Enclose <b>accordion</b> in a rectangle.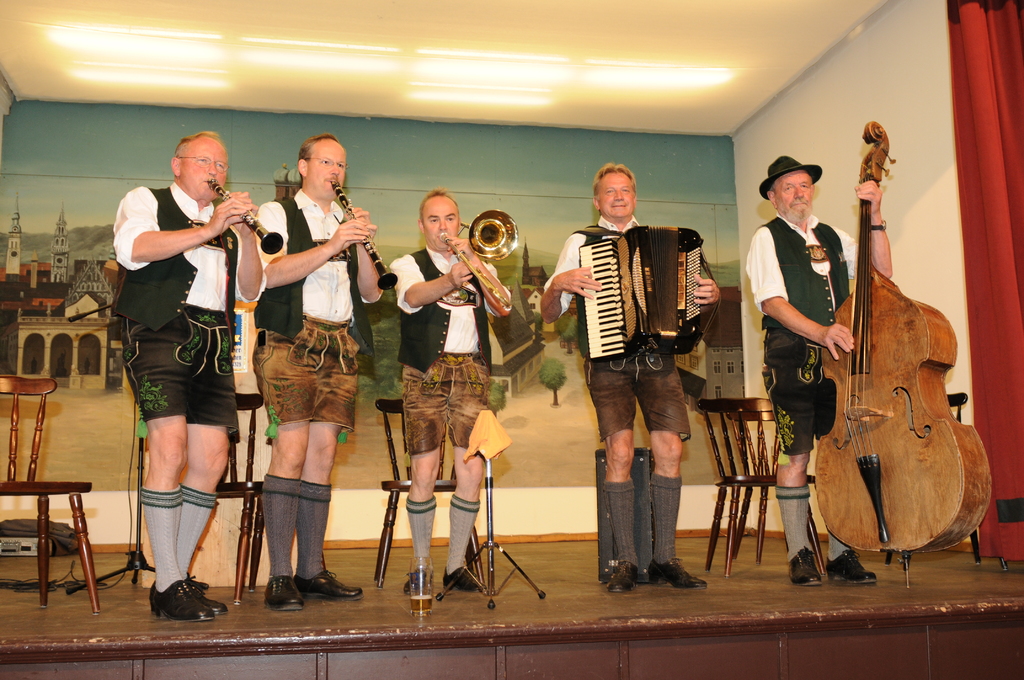
crop(567, 220, 721, 373).
